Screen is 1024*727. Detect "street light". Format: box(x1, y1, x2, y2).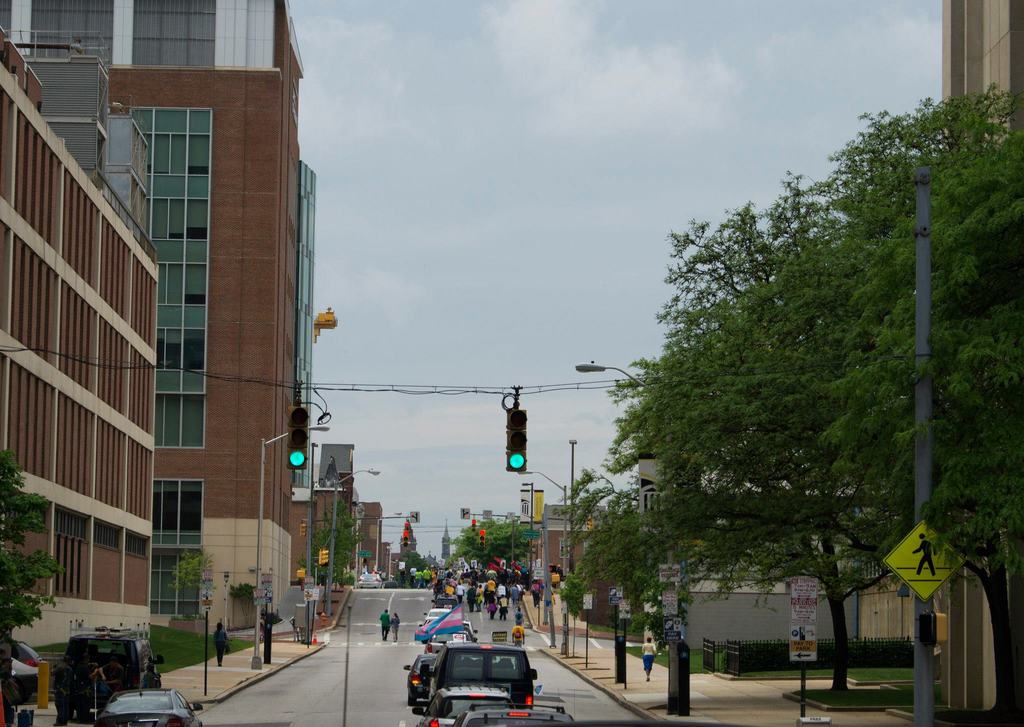
box(564, 434, 580, 660).
